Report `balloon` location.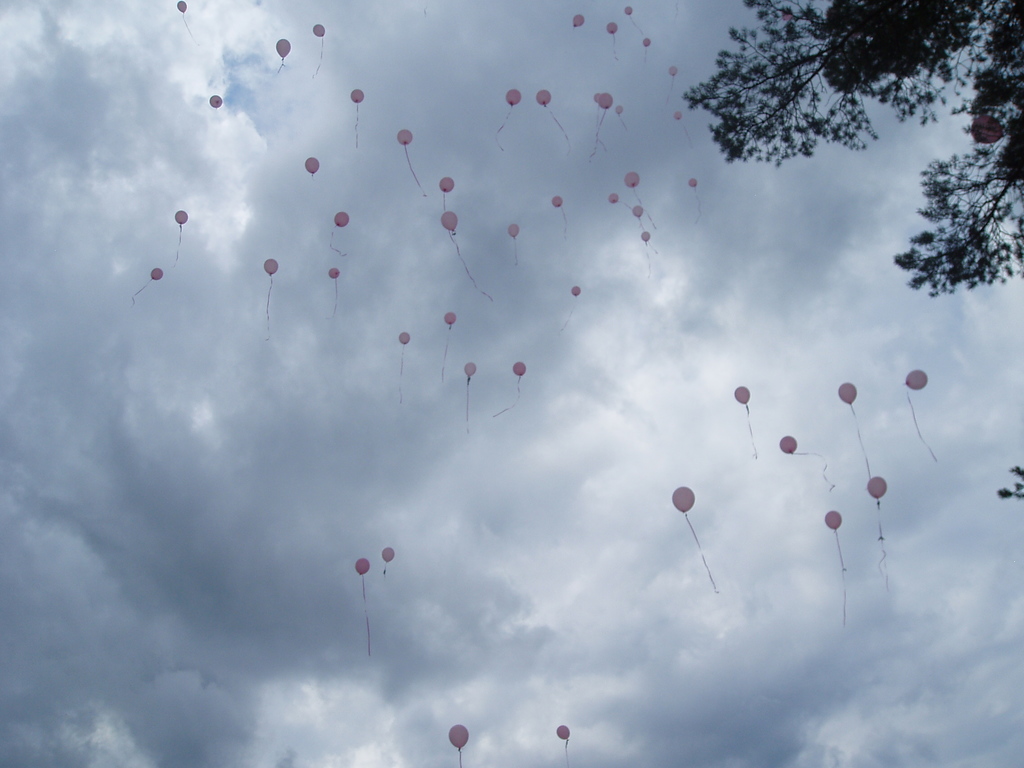
Report: 380, 544, 396, 564.
